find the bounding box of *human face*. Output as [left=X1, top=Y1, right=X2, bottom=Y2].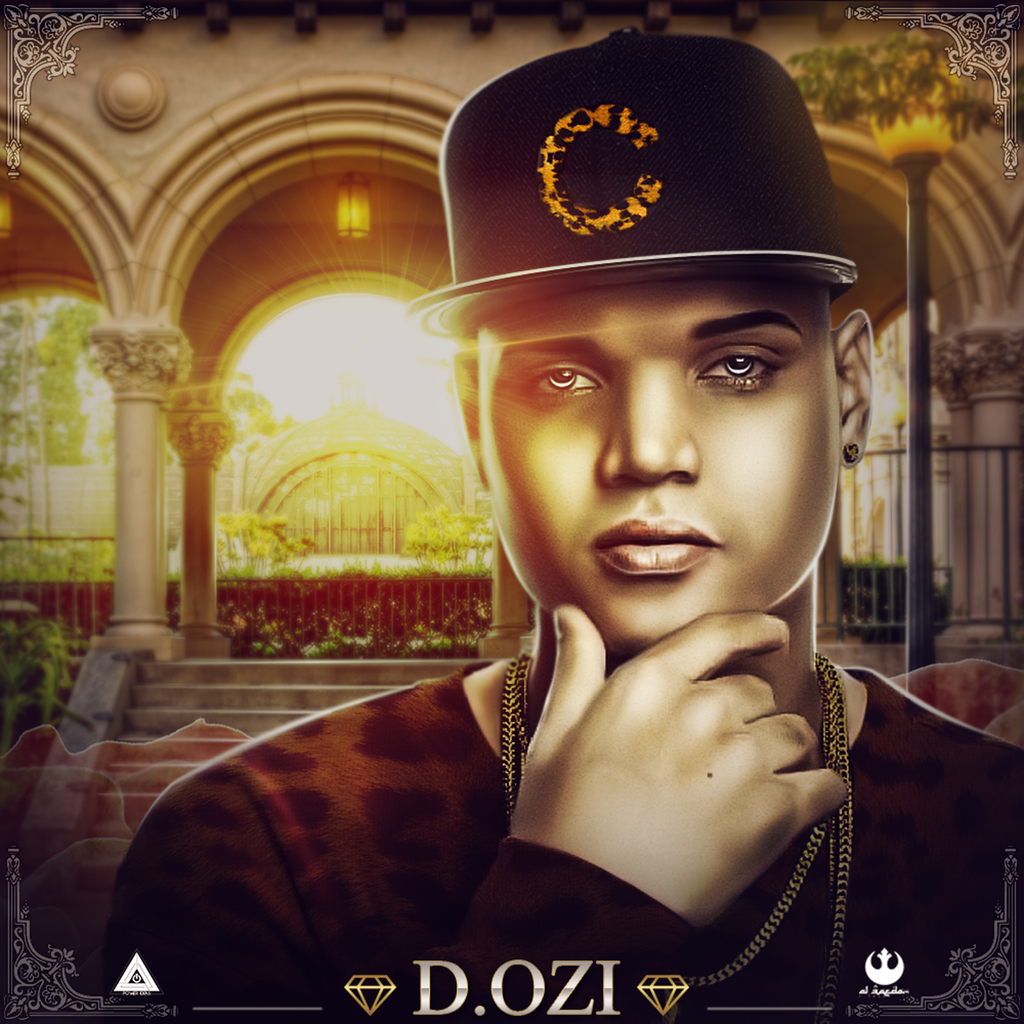
[left=465, top=276, right=839, bottom=639].
